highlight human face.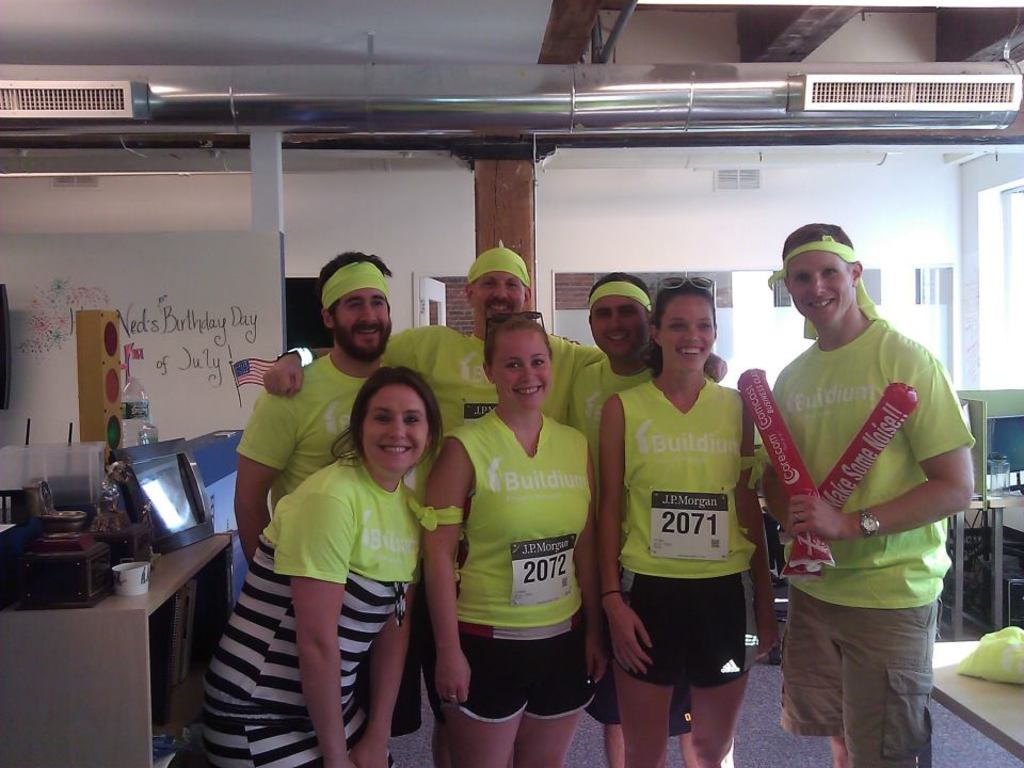
Highlighted region: x1=589 y1=294 x2=653 y2=358.
